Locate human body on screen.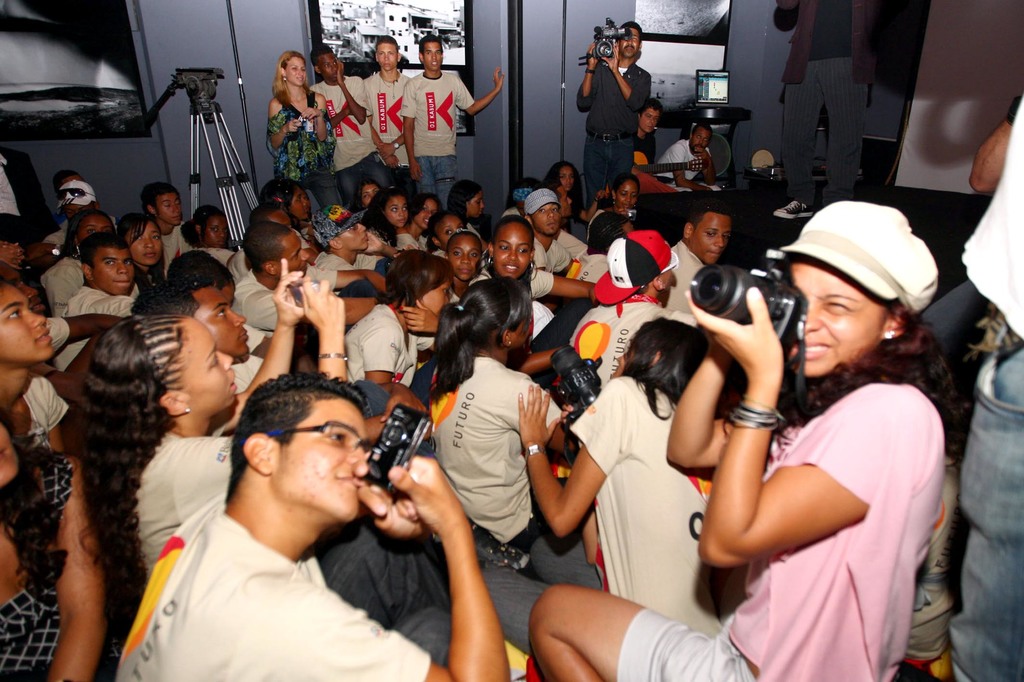
On screen at 480 203 582 335.
